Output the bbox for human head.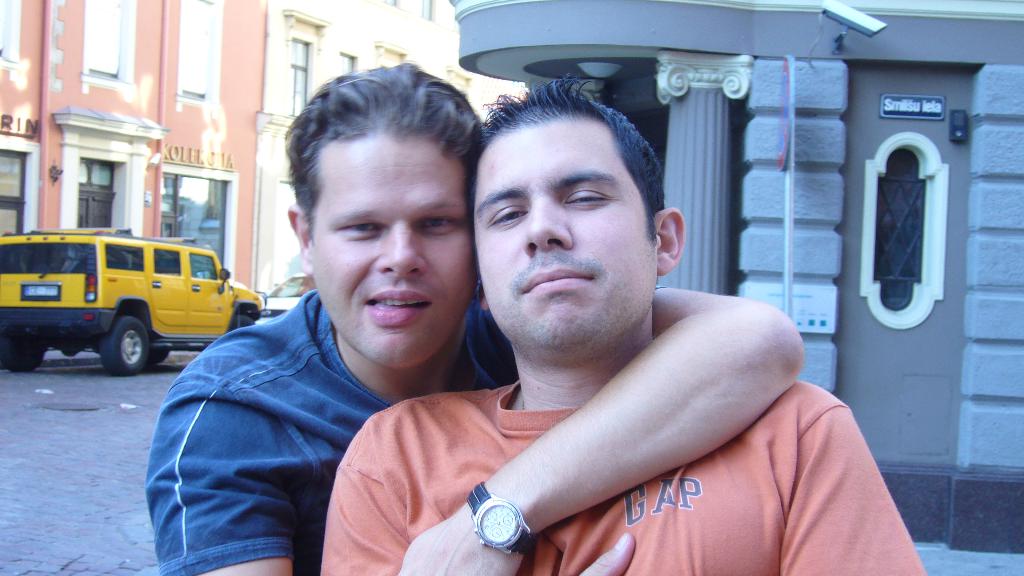
bbox(469, 80, 673, 335).
